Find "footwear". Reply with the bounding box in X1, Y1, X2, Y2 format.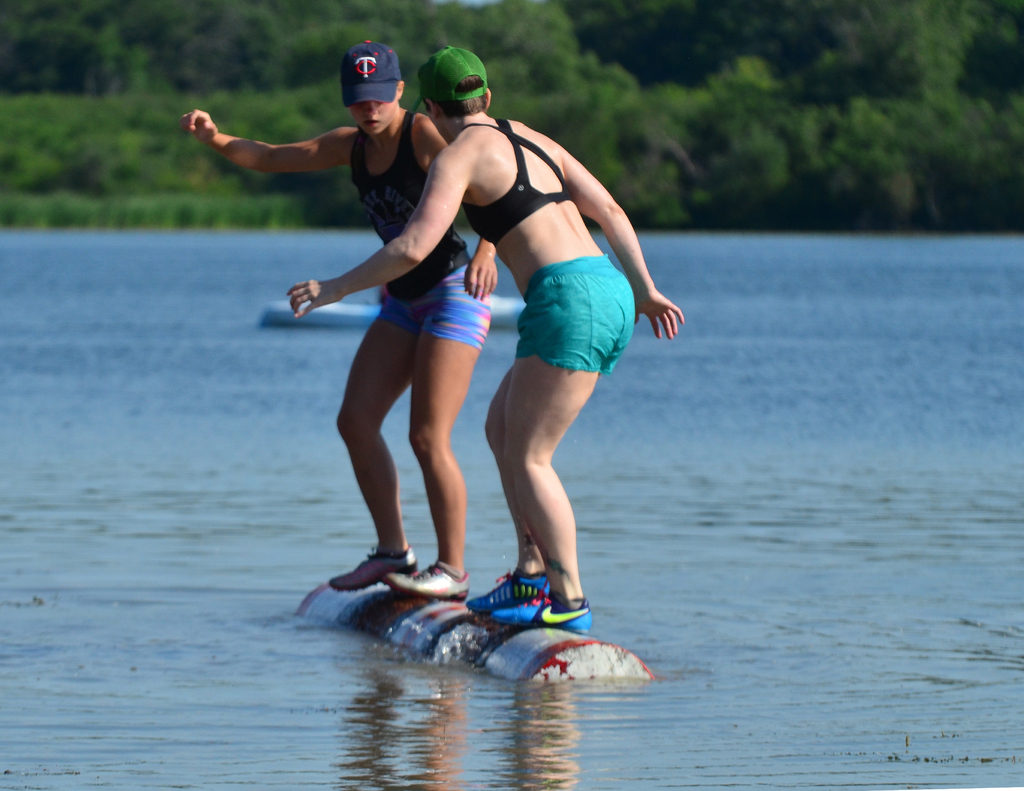
461, 566, 554, 616.
